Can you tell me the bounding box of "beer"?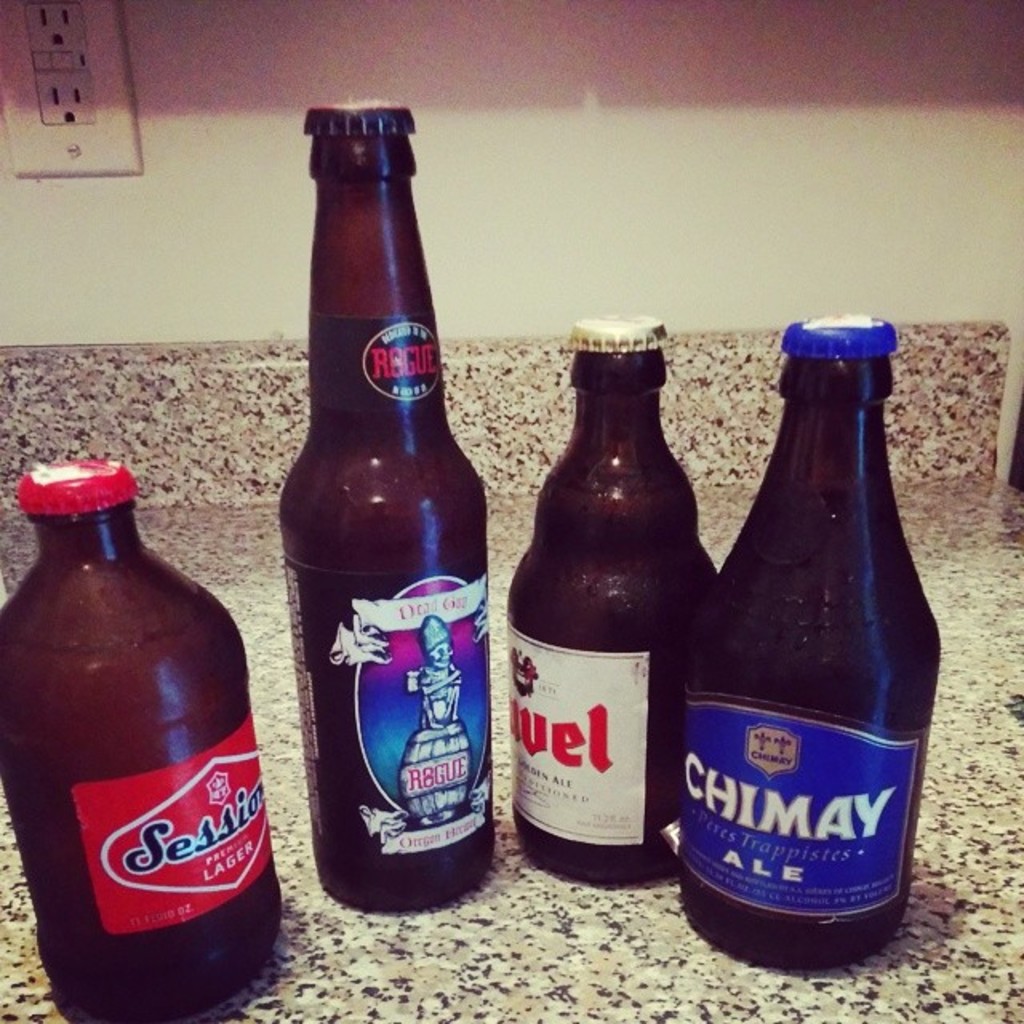
x1=675 y1=309 x2=947 y2=966.
